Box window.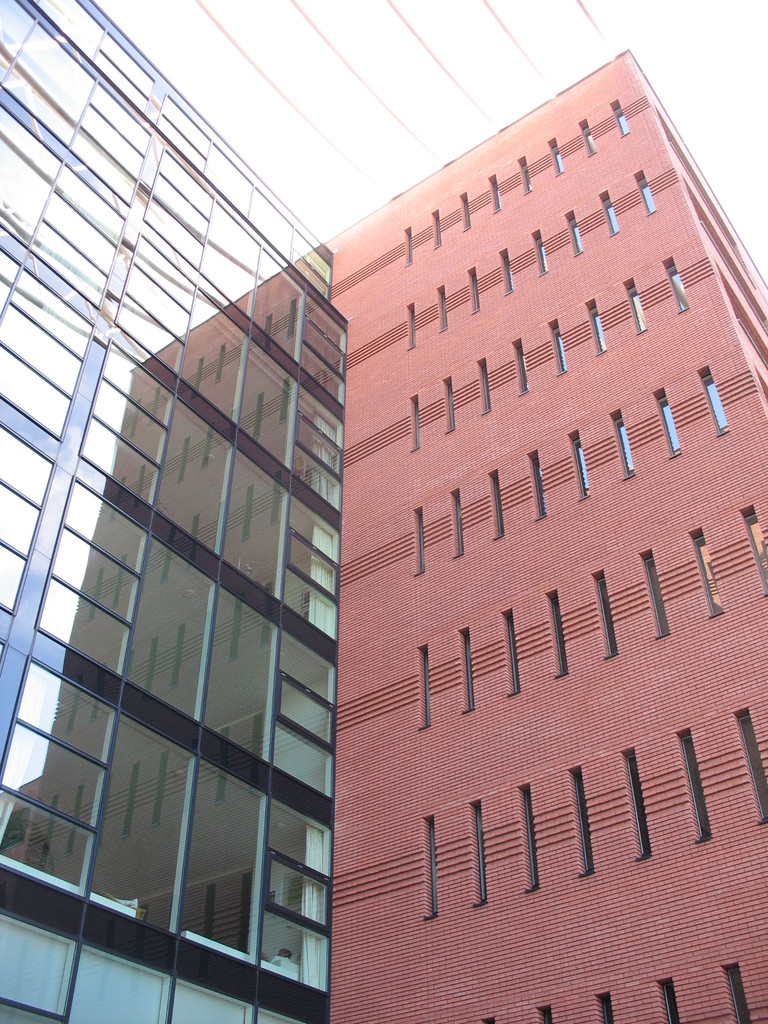
rect(611, 109, 629, 138).
